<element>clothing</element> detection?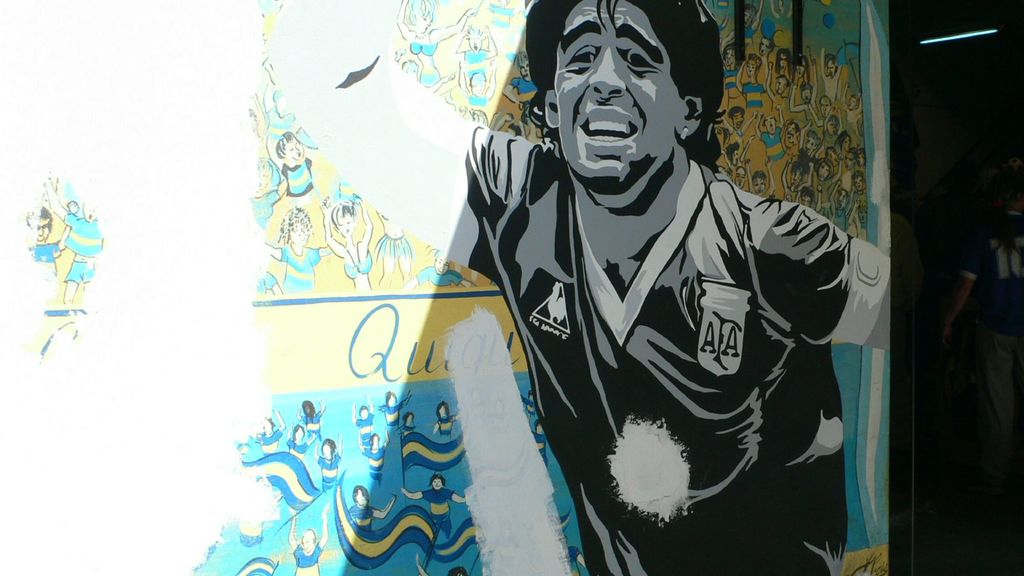
locate(64, 211, 101, 282)
